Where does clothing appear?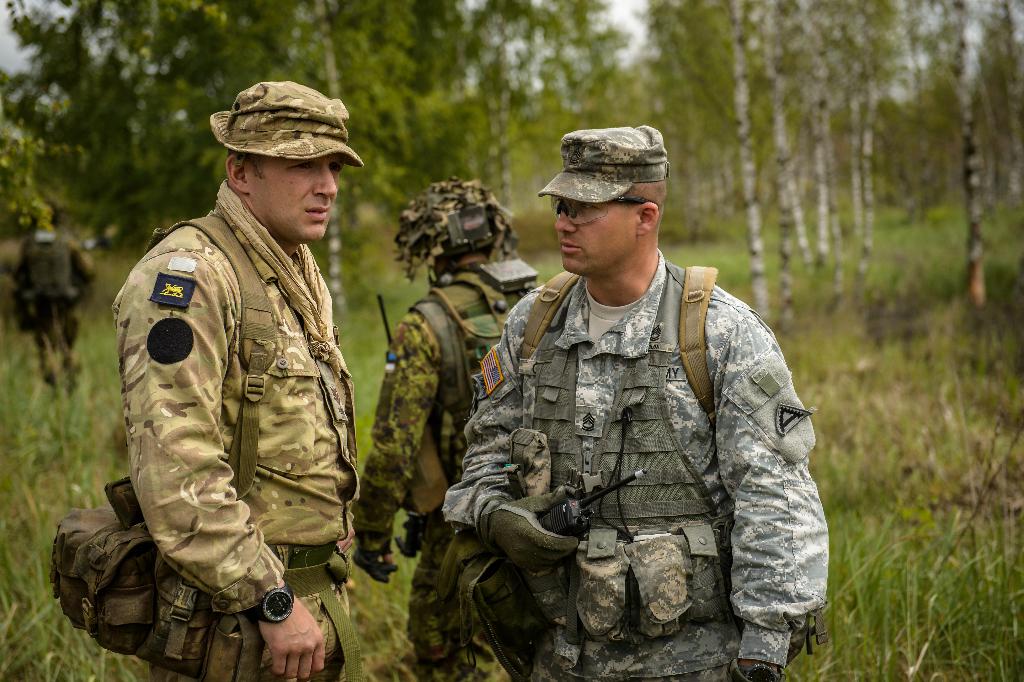
Appears at 354,249,550,679.
